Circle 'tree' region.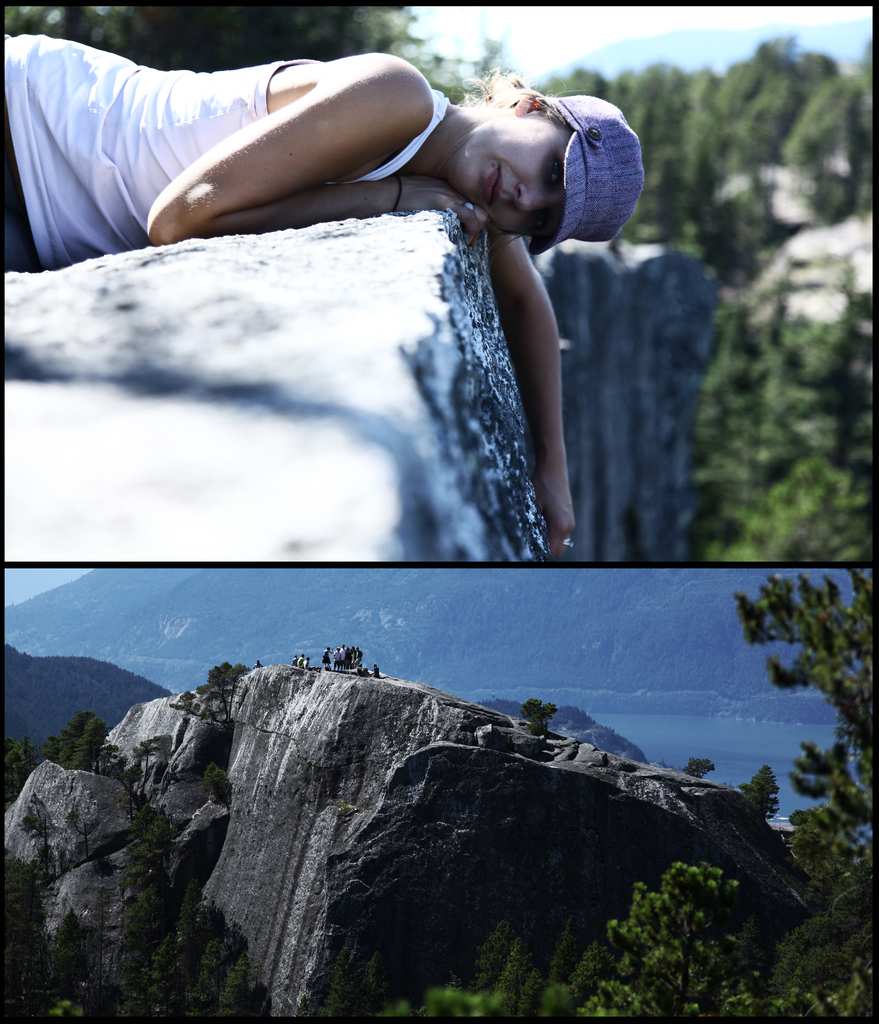
Region: [x1=744, y1=764, x2=778, y2=829].
